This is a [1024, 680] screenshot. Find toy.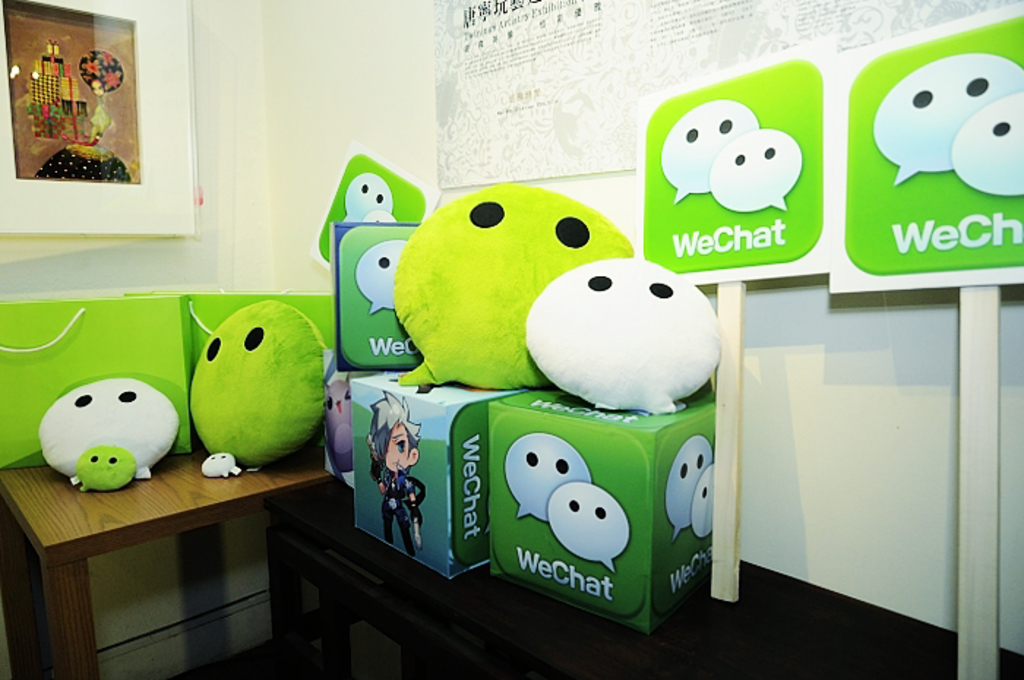
Bounding box: l=63, t=442, r=148, b=494.
